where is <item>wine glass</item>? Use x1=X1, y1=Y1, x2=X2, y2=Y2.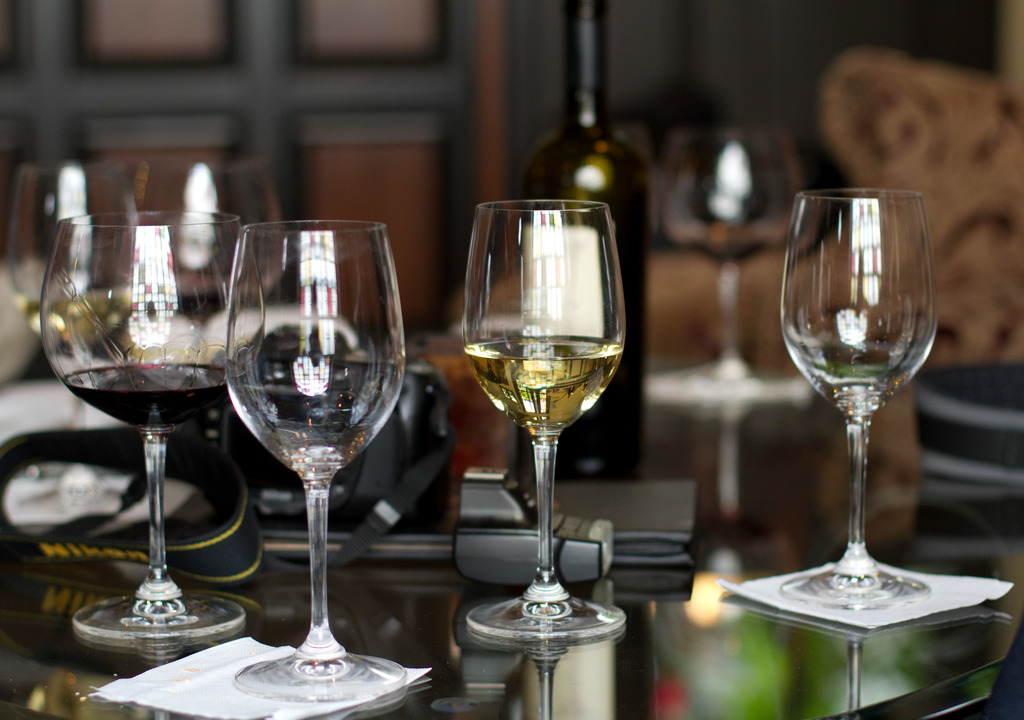
x1=777, y1=184, x2=938, y2=617.
